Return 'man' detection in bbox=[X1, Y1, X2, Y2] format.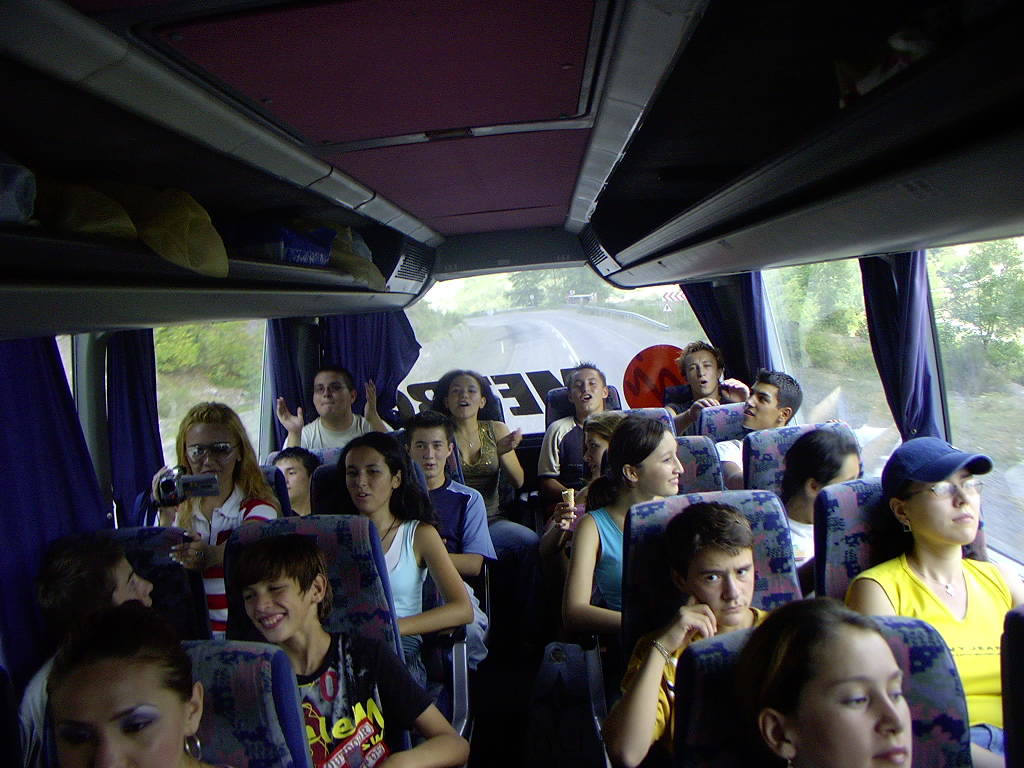
bbox=[273, 443, 320, 517].
